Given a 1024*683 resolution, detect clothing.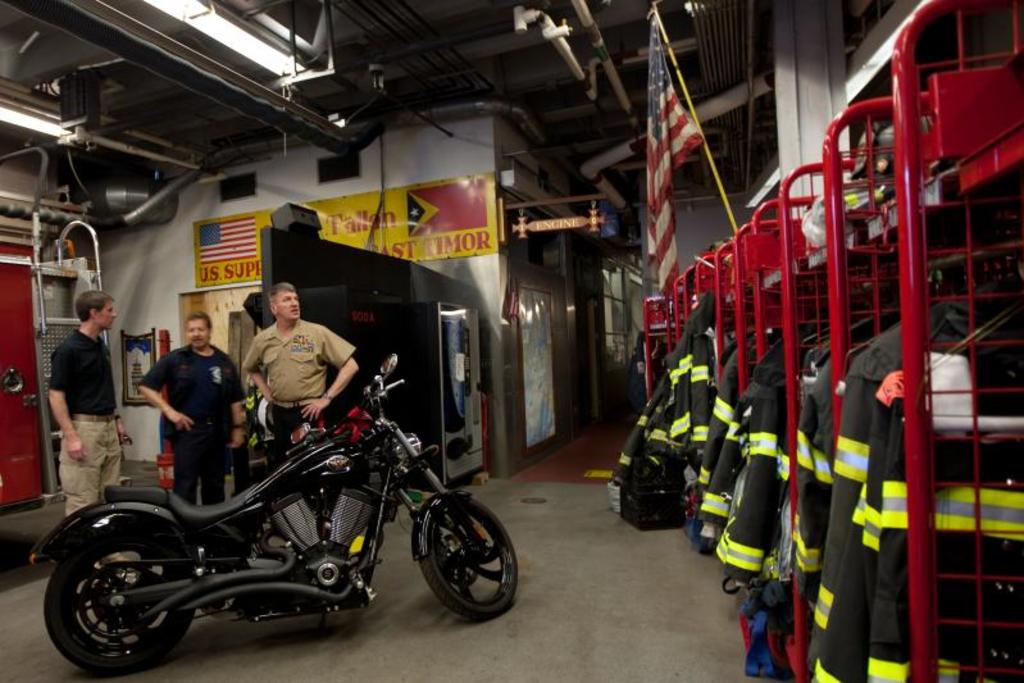
l=65, t=325, r=138, b=563.
